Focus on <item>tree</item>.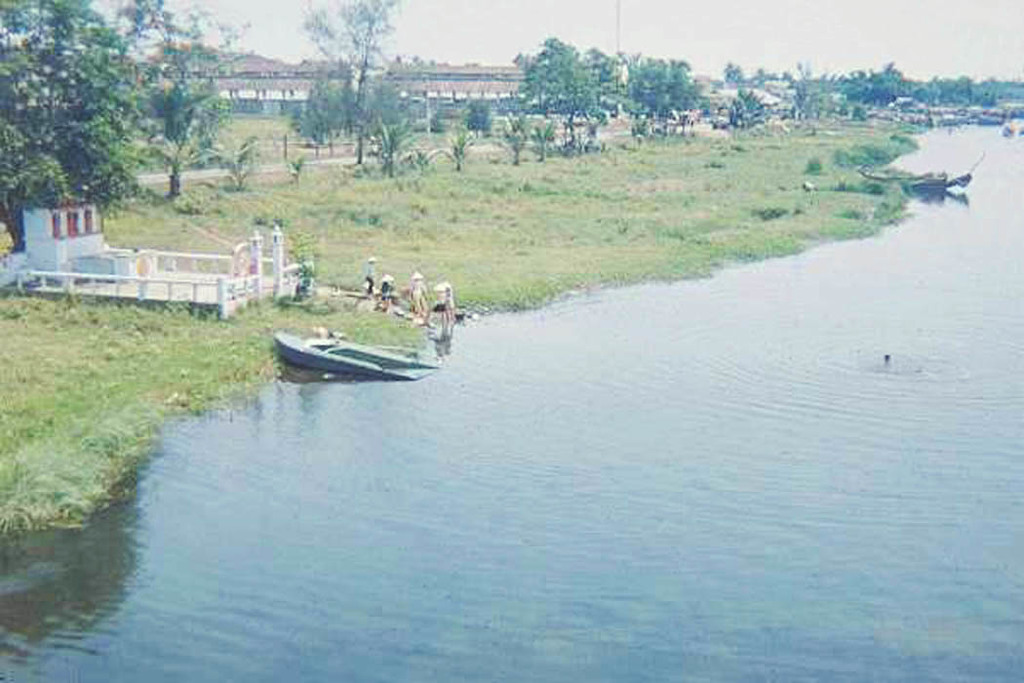
Focused at {"x1": 0, "y1": 1, "x2": 143, "y2": 254}.
